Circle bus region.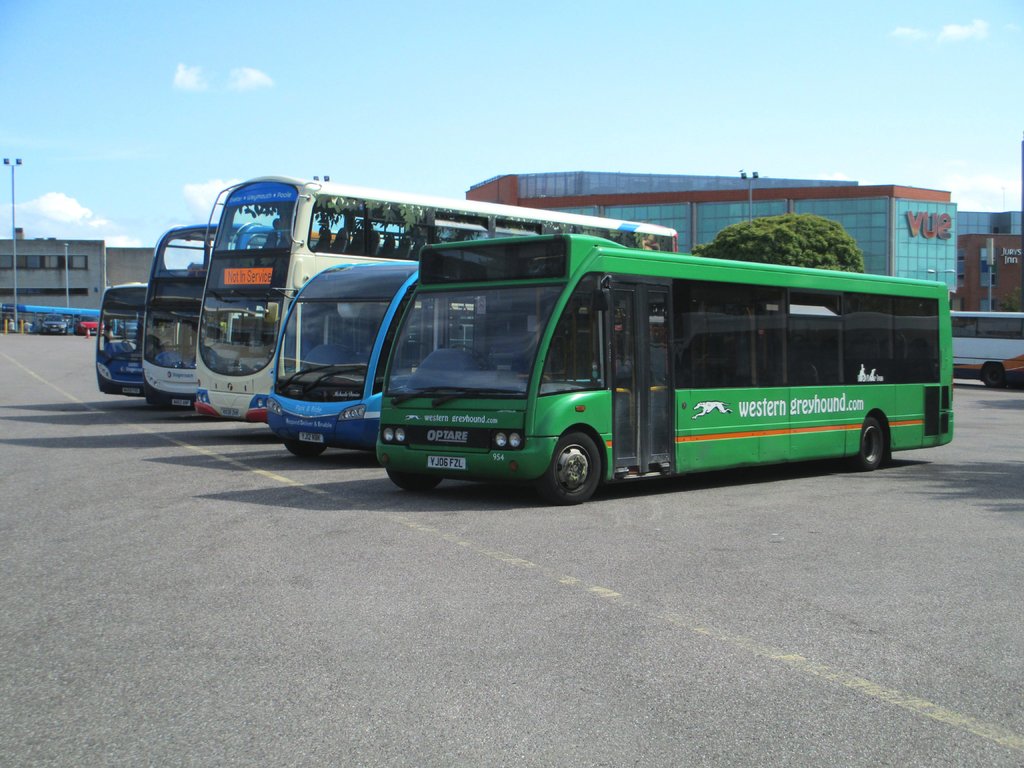
Region: {"x1": 266, "y1": 260, "x2": 480, "y2": 460}.
